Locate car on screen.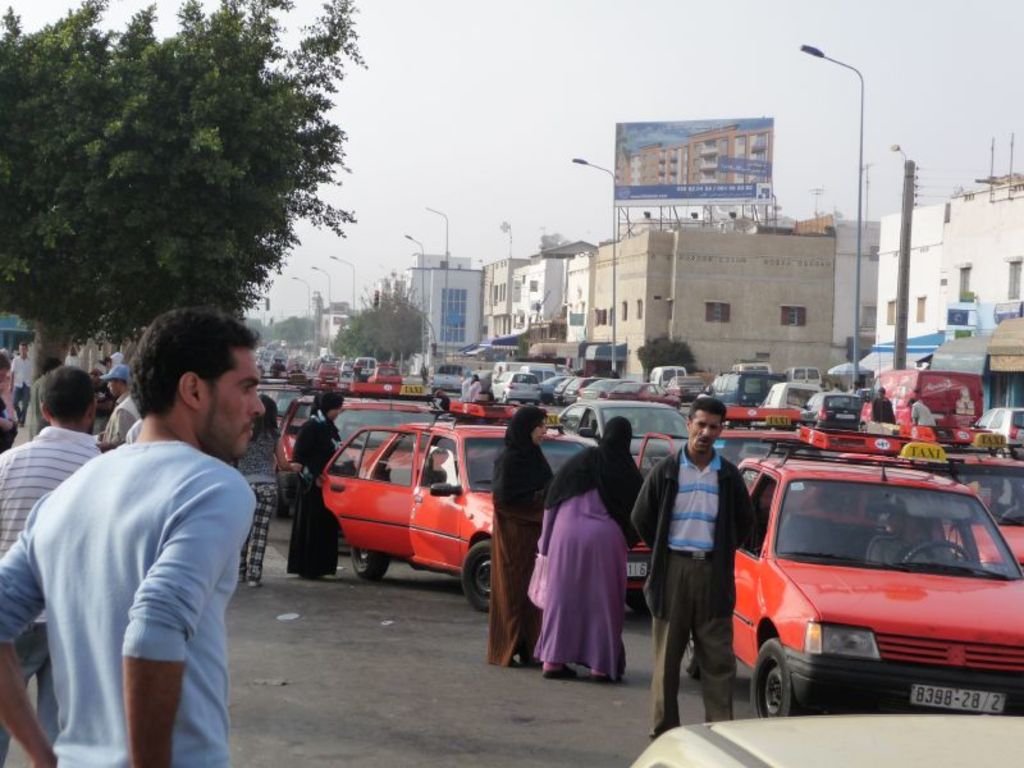
On screen at (x1=310, y1=419, x2=684, y2=611).
